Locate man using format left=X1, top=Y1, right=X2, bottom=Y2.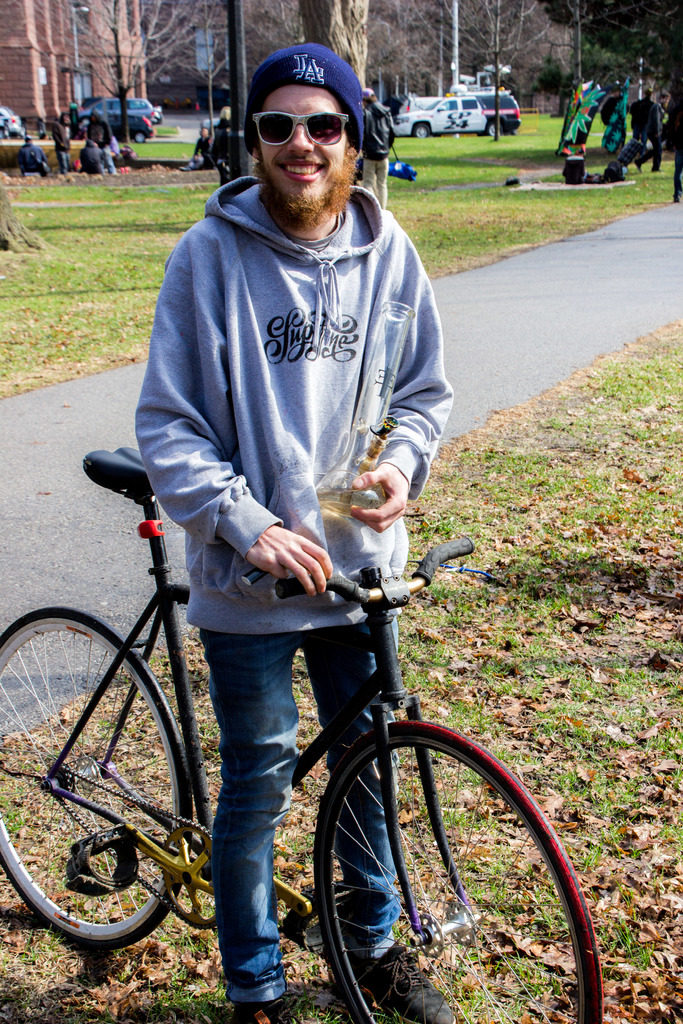
left=629, top=86, right=658, bottom=143.
